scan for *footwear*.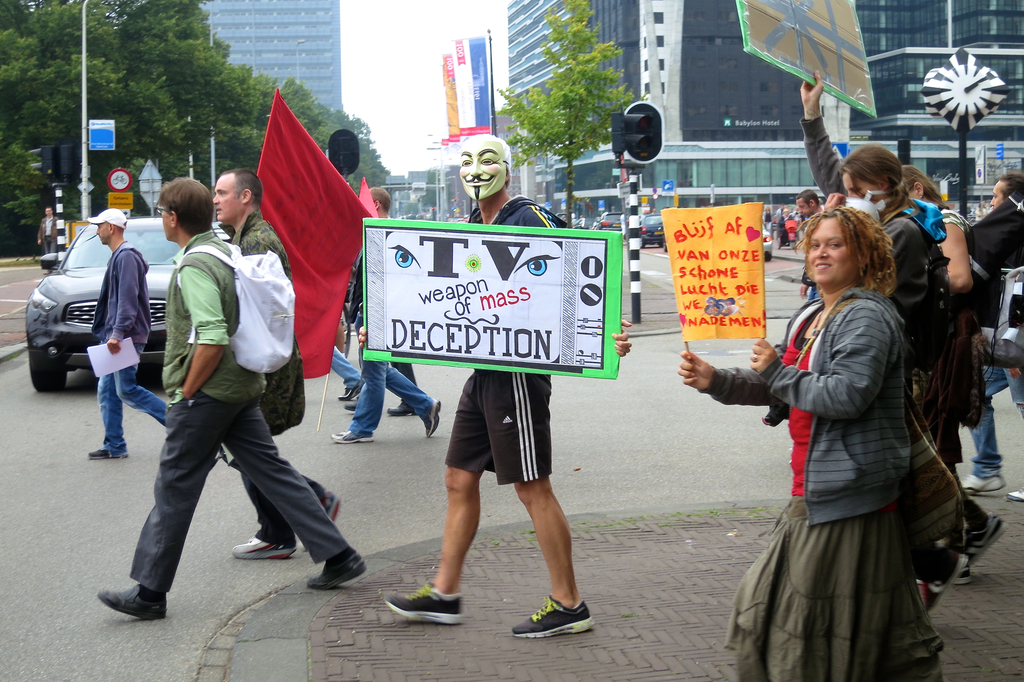
Scan result: select_region(315, 485, 345, 519).
